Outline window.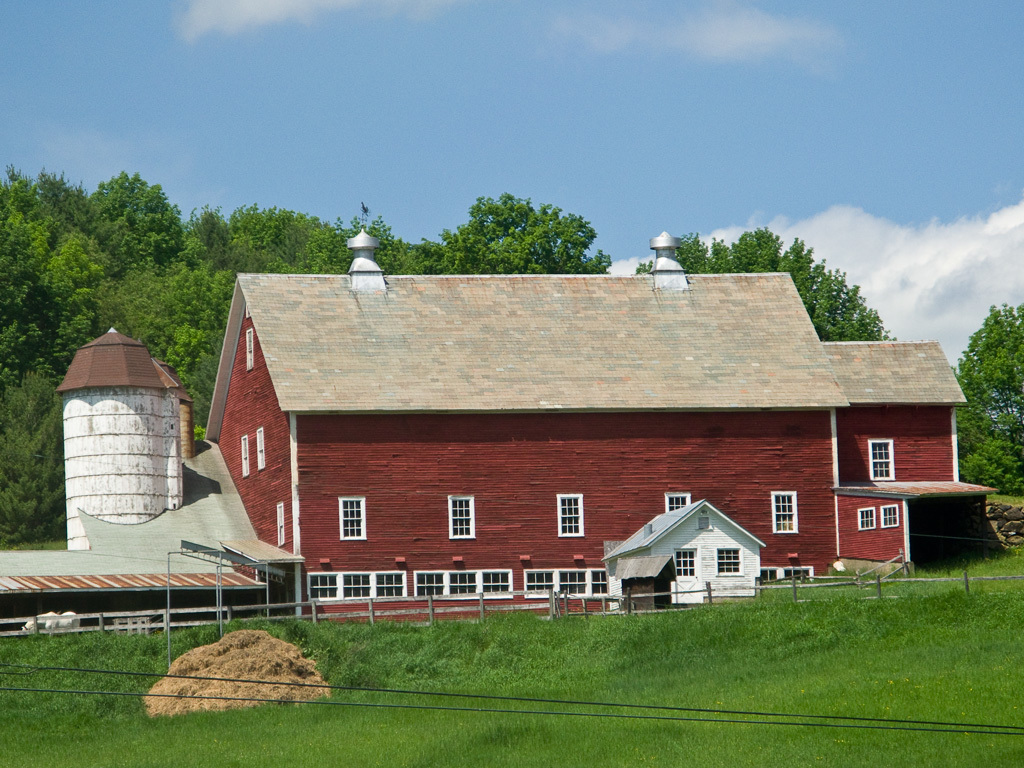
Outline: BBox(239, 433, 250, 479).
